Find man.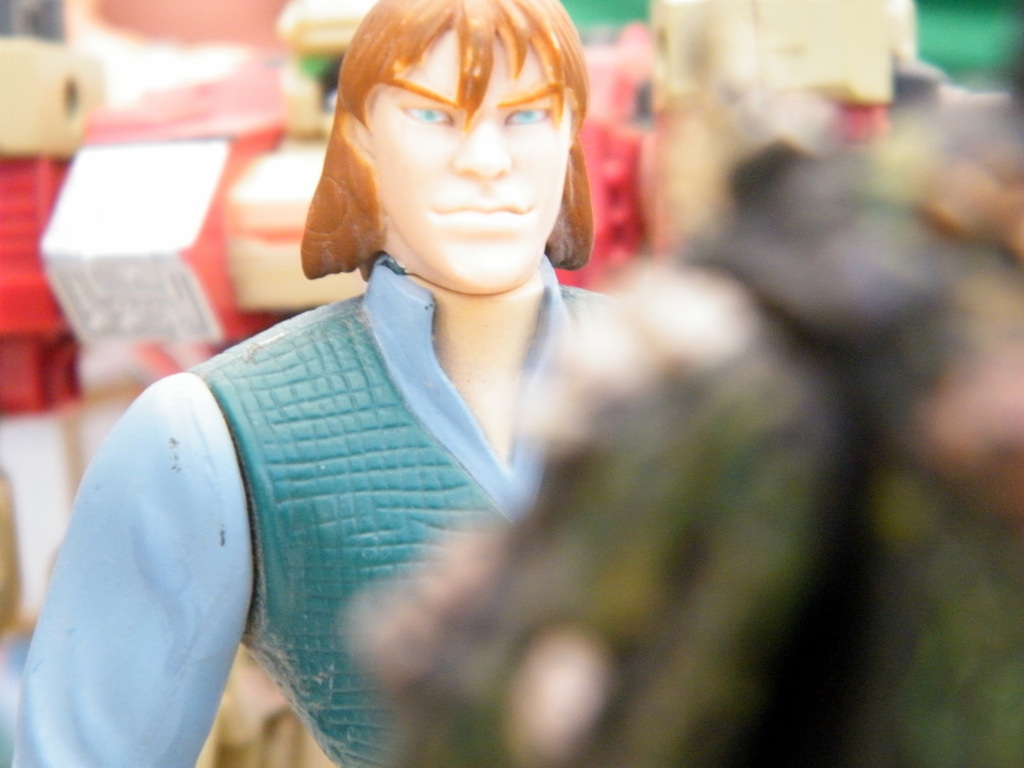
region(10, 0, 609, 767).
